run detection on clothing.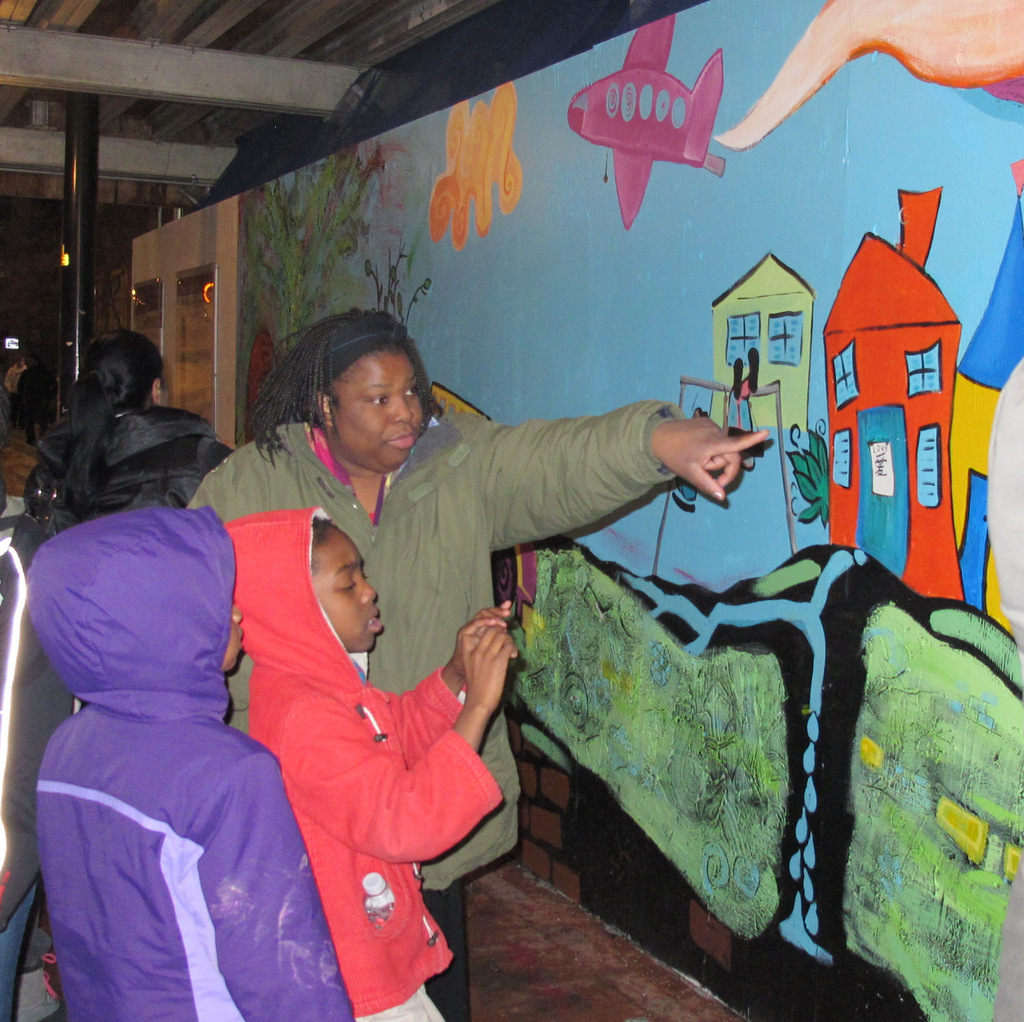
Result: x1=0 y1=522 x2=86 y2=1018.
